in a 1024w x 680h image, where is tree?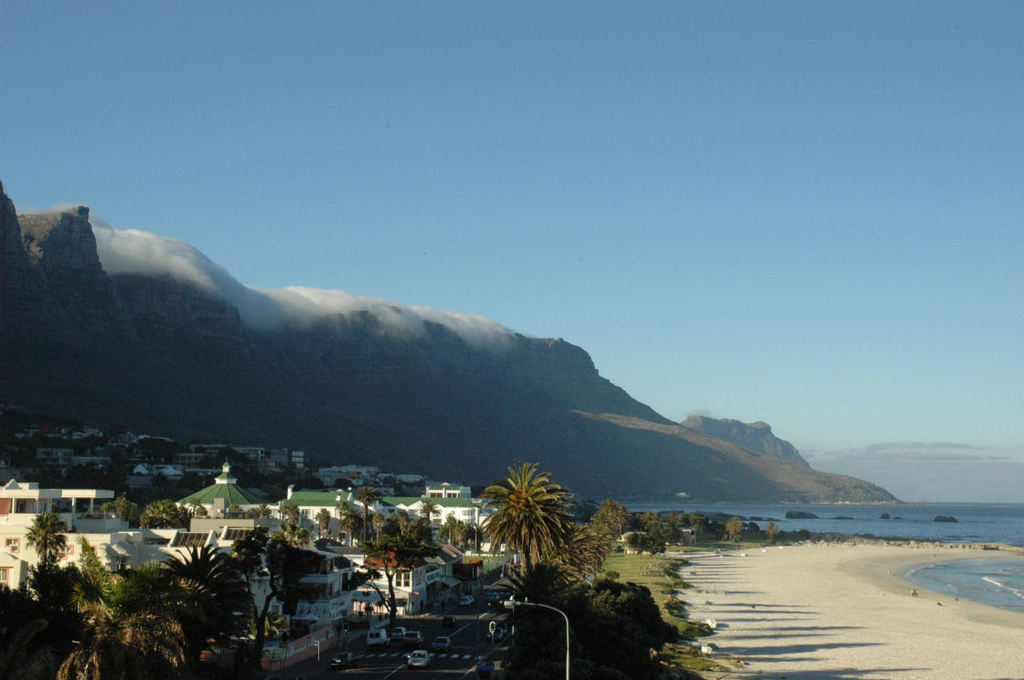
(230,529,325,676).
